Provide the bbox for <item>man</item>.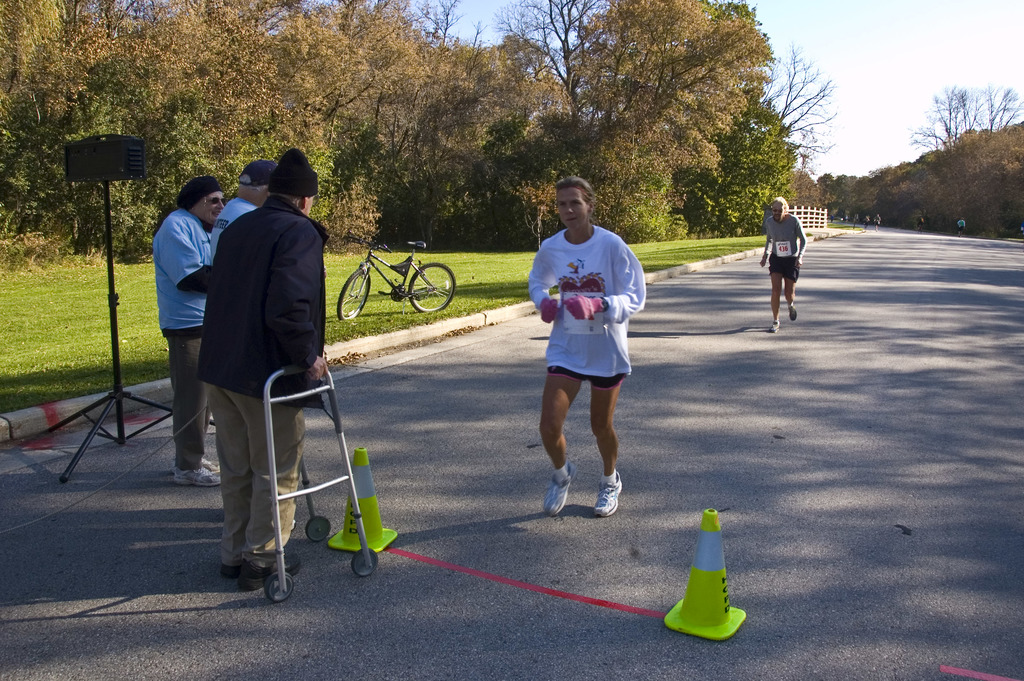
select_region(957, 217, 967, 238).
